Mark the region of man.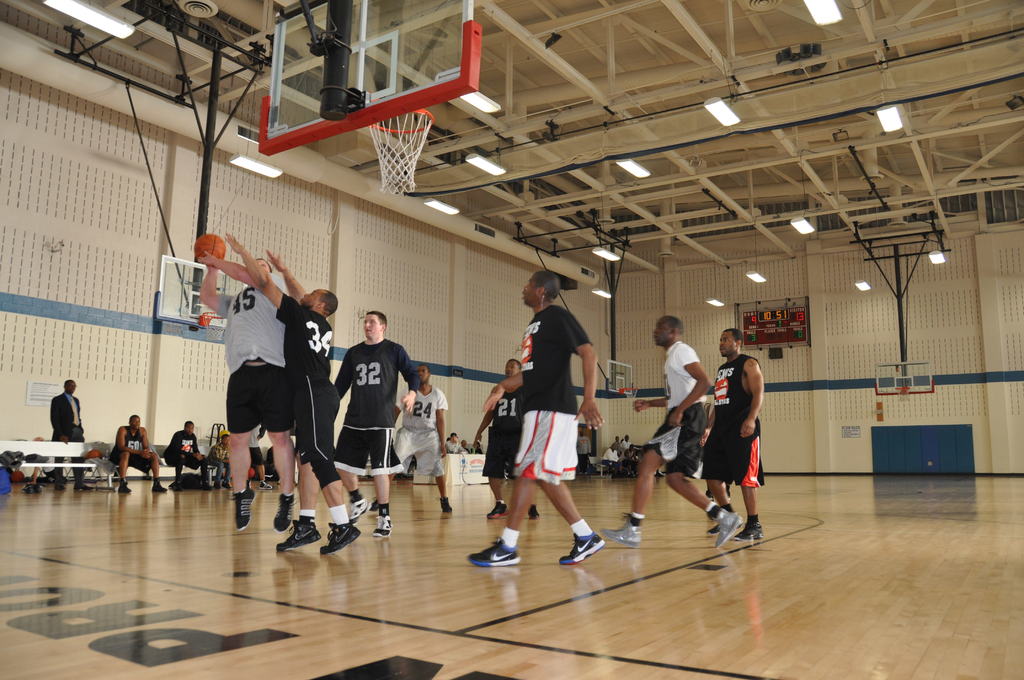
Region: (602,304,756,561).
